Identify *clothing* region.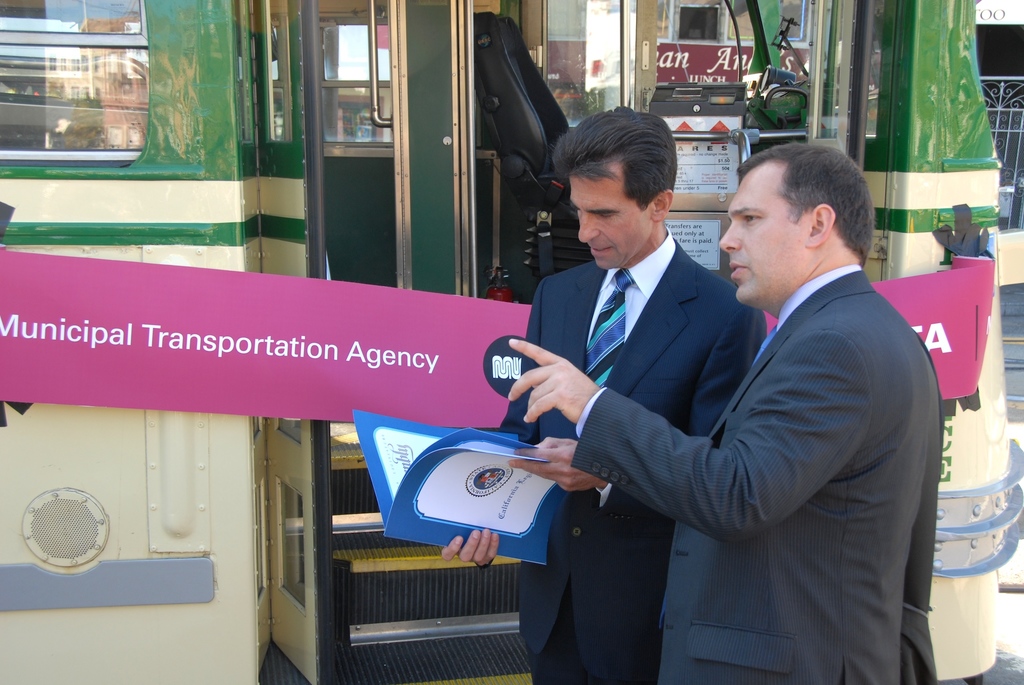
Region: crop(485, 255, 763, 684).
